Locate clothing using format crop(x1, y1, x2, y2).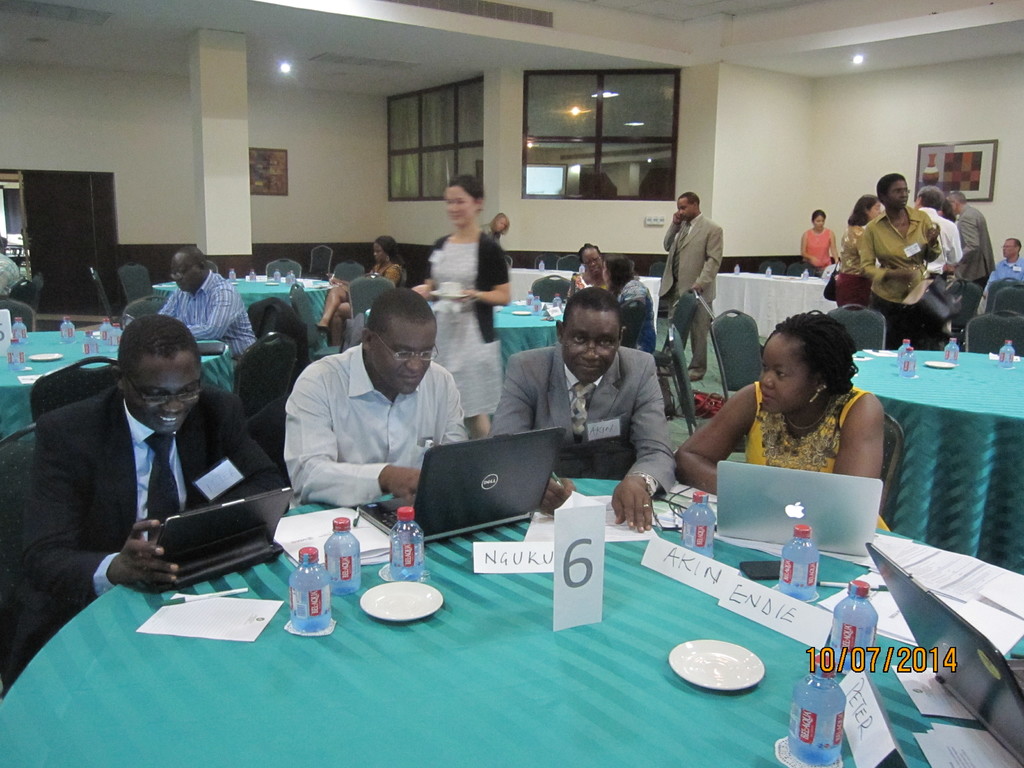
crop(19, 335, 305, 636).
